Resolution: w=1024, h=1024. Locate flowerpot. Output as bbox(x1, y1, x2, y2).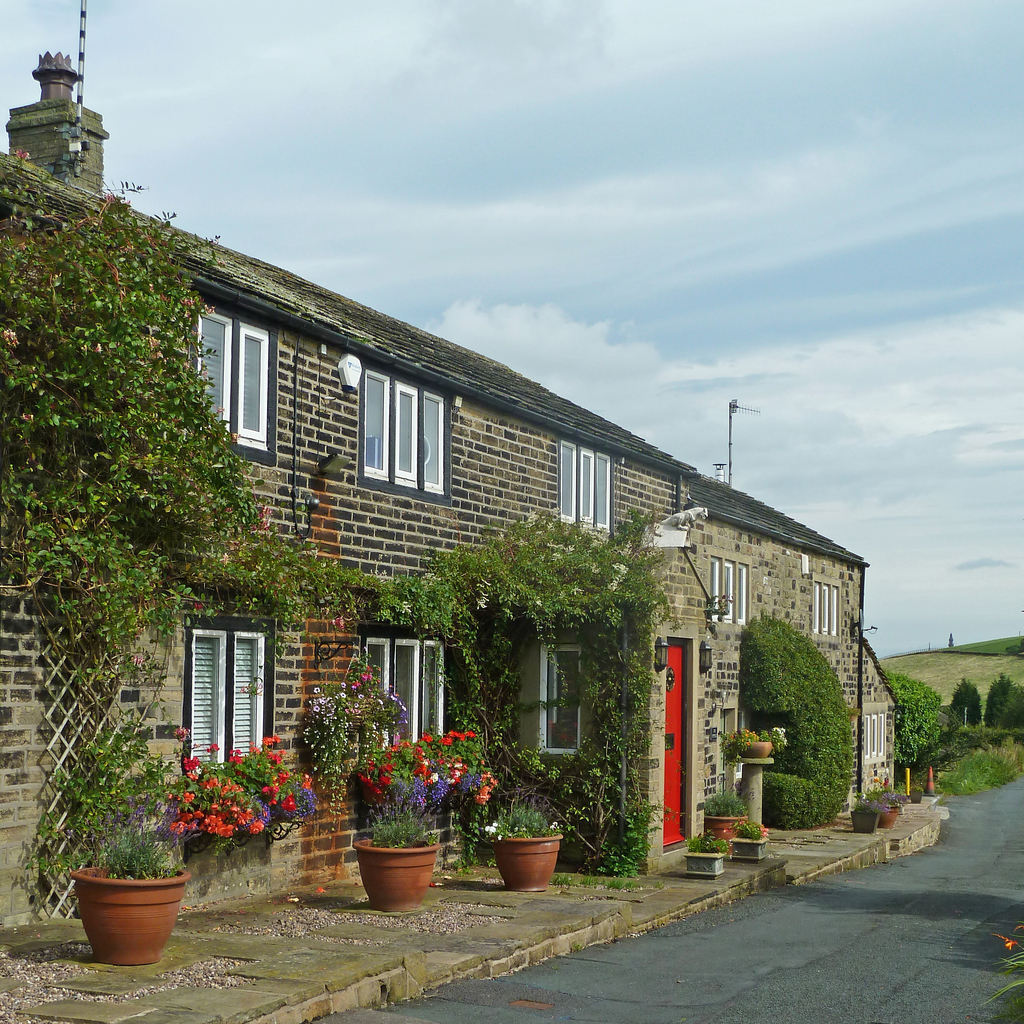
bbox(490, 835, 562, 893).
